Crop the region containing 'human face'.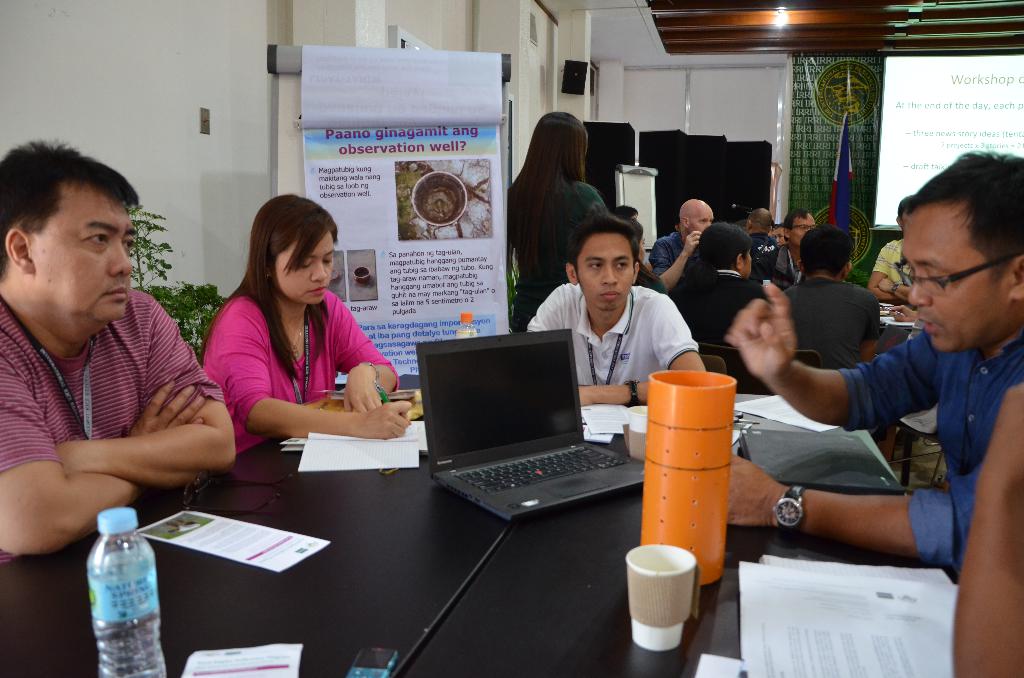
Crop region: {"x1": 903, "y1": 214, "x2": 1008, "y2": 351}.
